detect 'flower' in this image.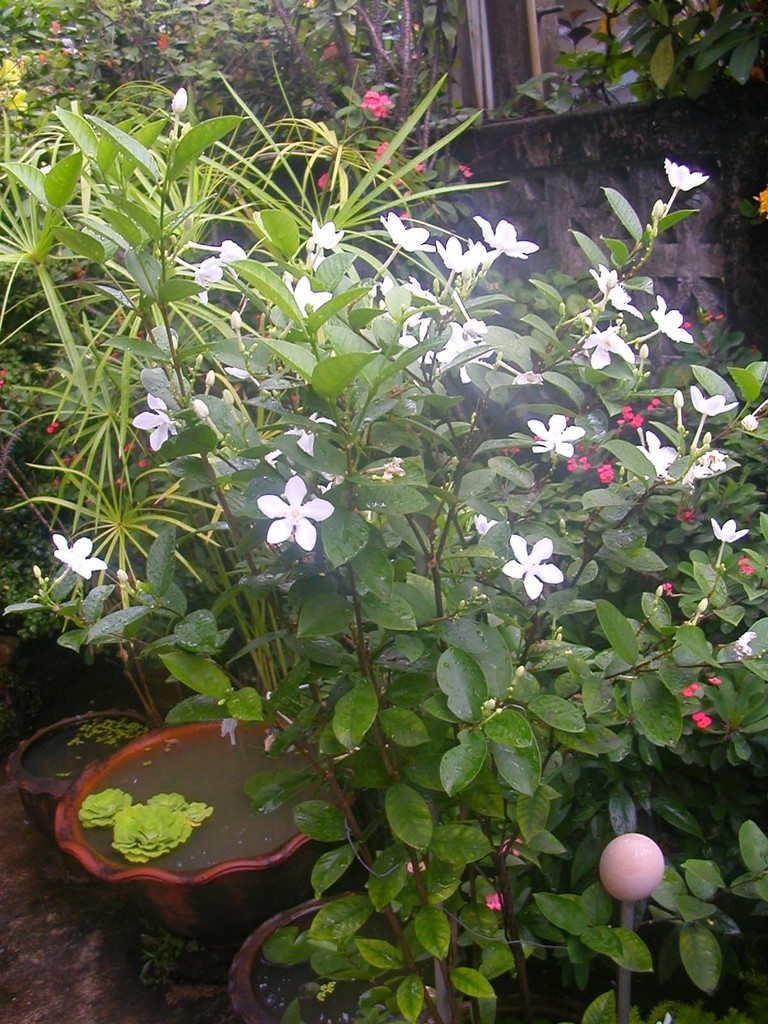
Detection: <bbox>683, 681, 699, 699</bbox>.
